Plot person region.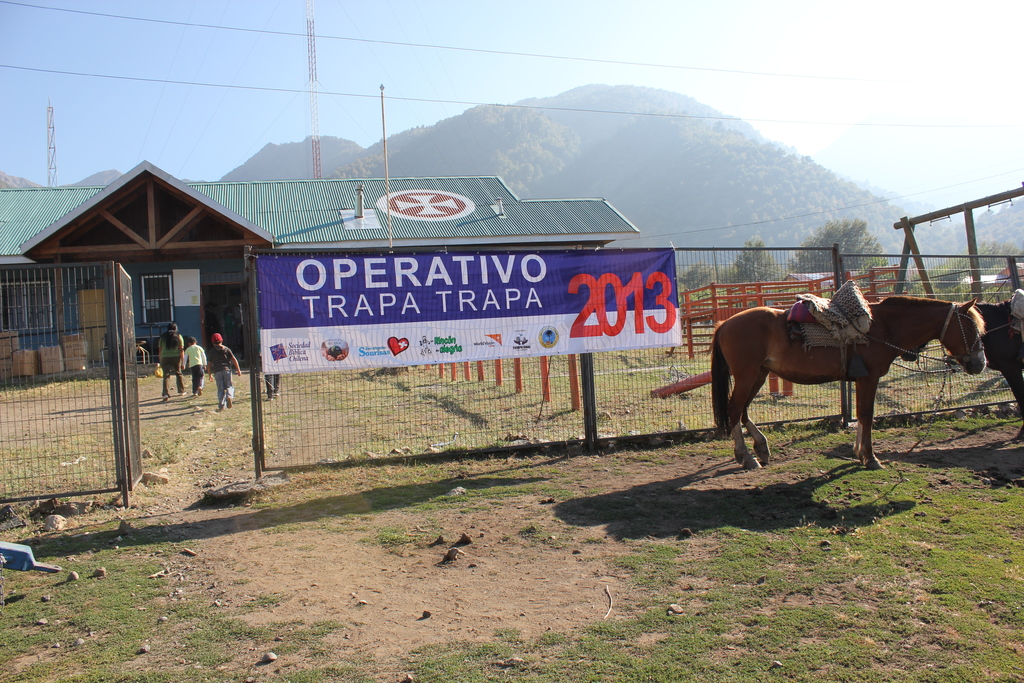
Plotted at 184/336/206/395.
